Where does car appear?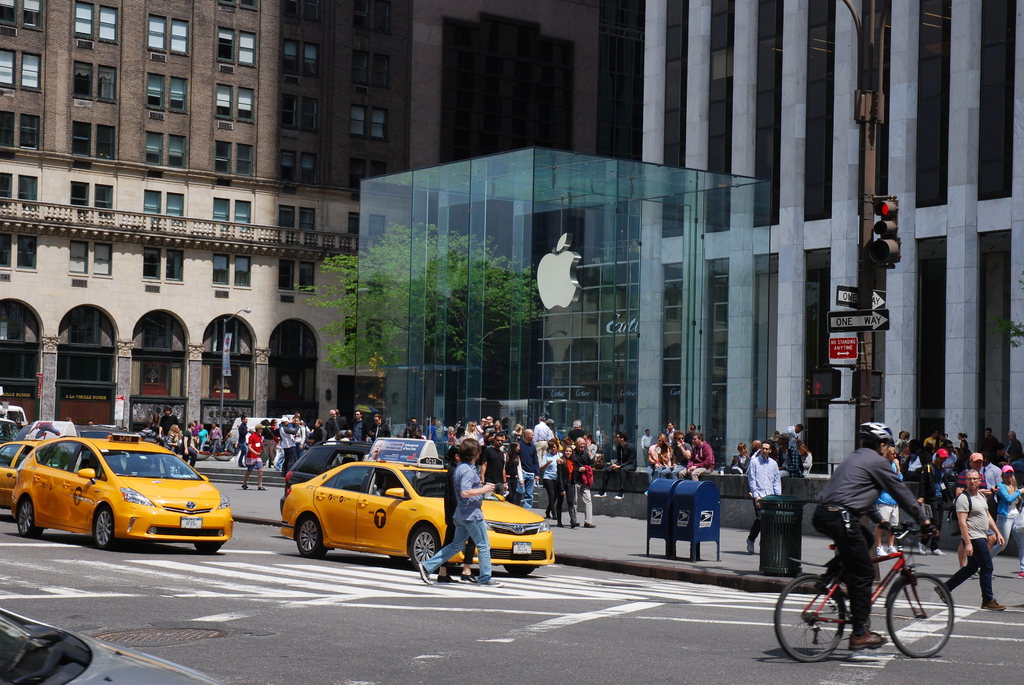
Appears at (0,601,227,684).
